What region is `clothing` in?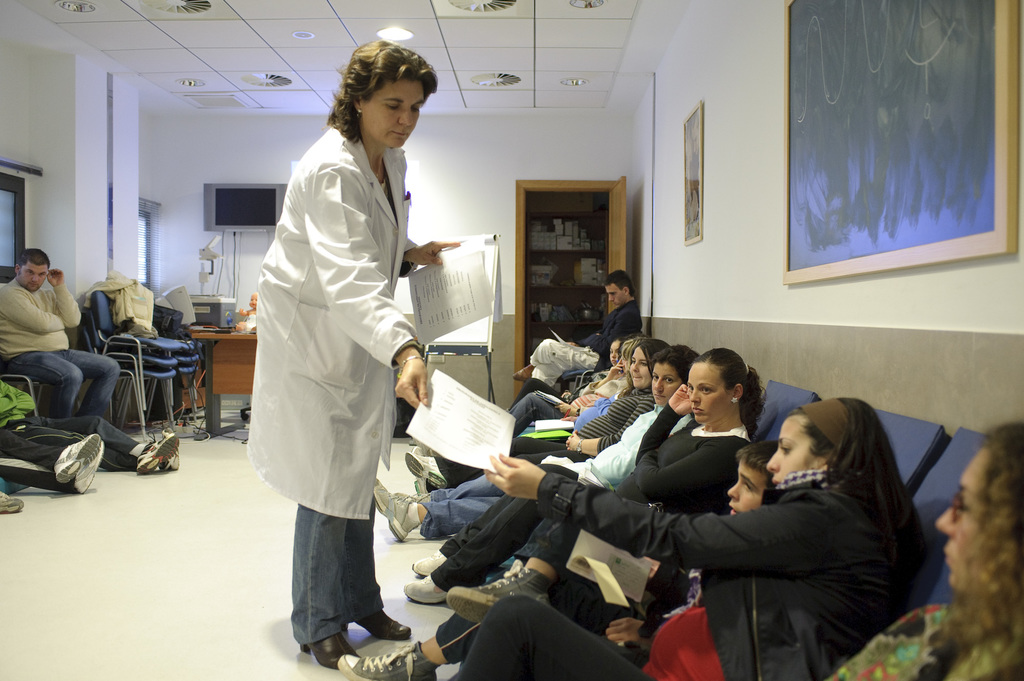
[451, 397, 920, 680].
